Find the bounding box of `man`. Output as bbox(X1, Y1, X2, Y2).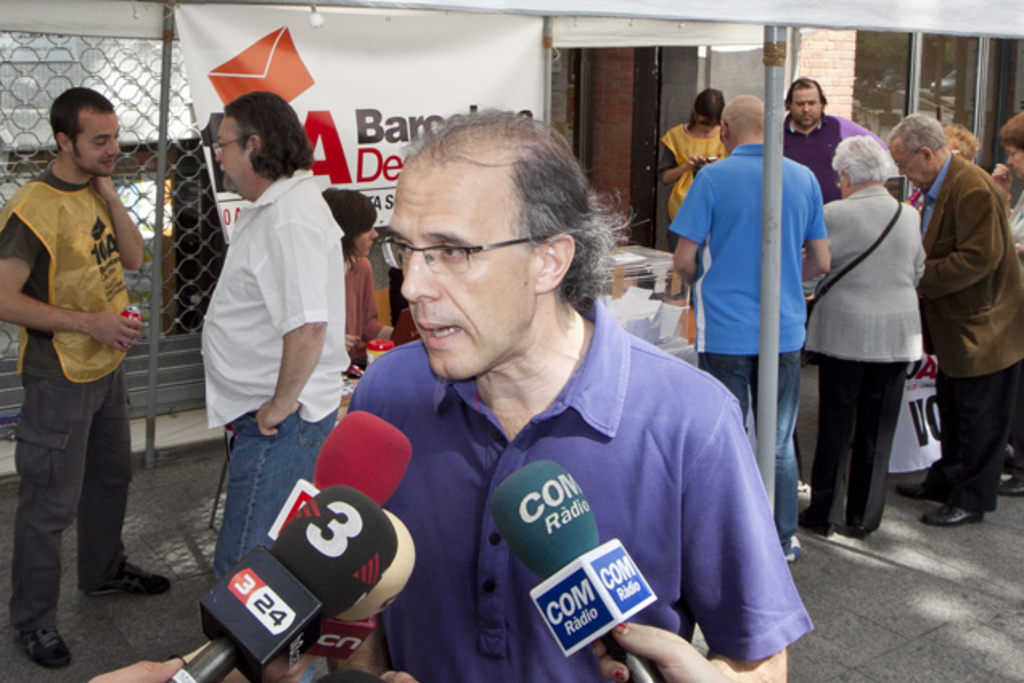
bbox(195, 92, 352, 681).
